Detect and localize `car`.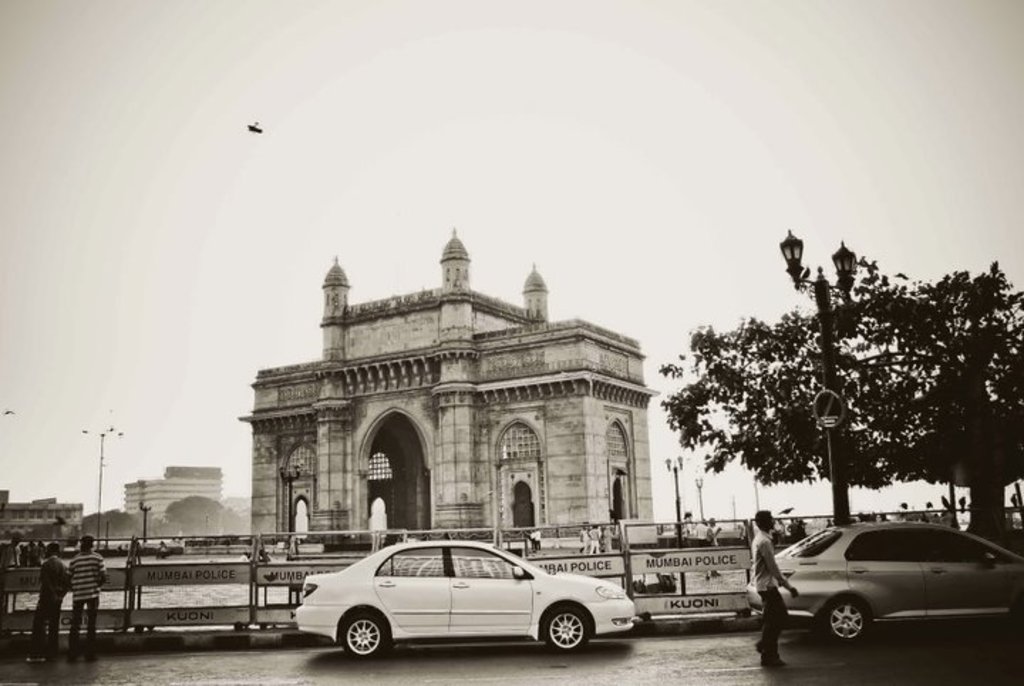
Localized at (left=293, top=539, right=633, bottom=662).
